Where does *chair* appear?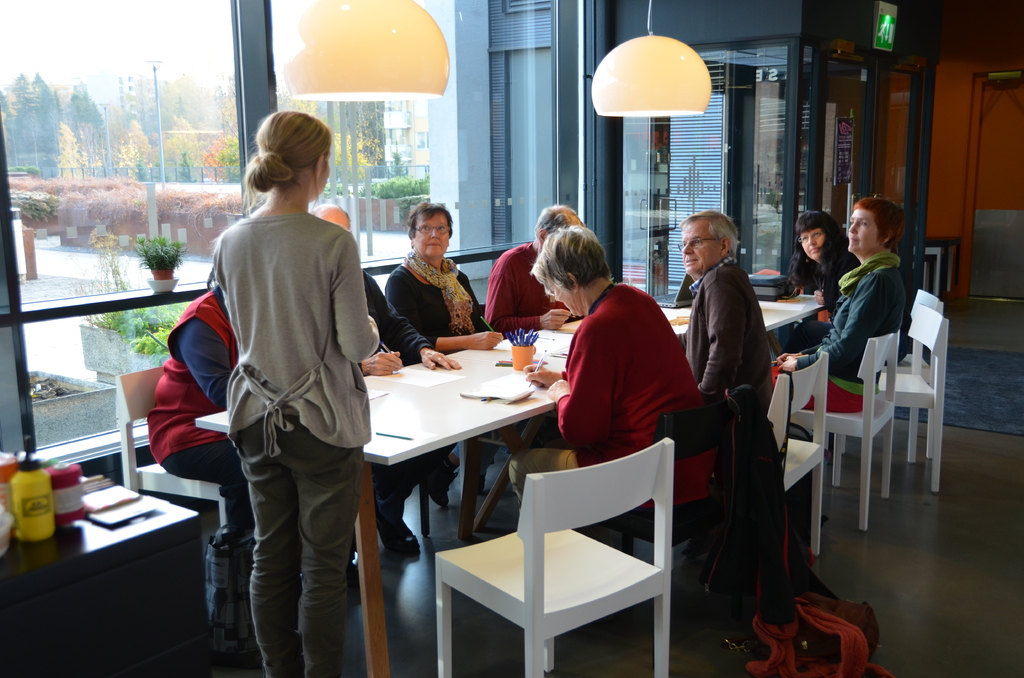
Appears at <region>908, 288, 947, 316</region>.
